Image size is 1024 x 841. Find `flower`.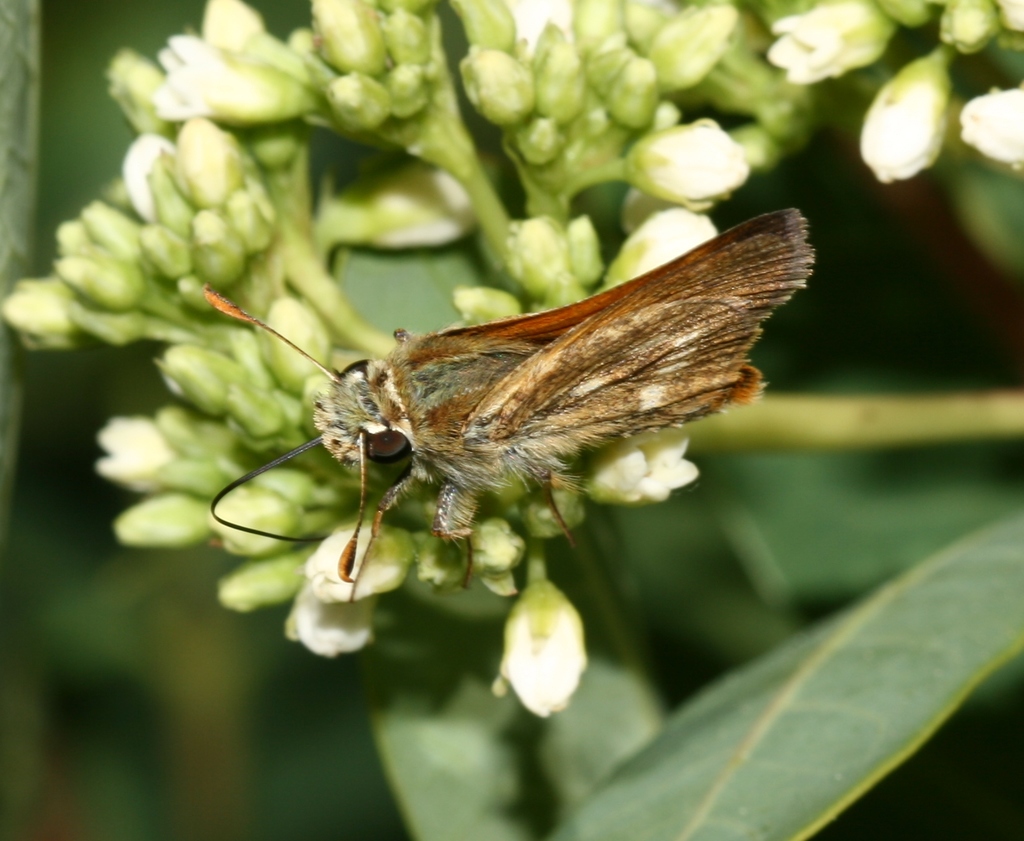
497:614:586:724.
